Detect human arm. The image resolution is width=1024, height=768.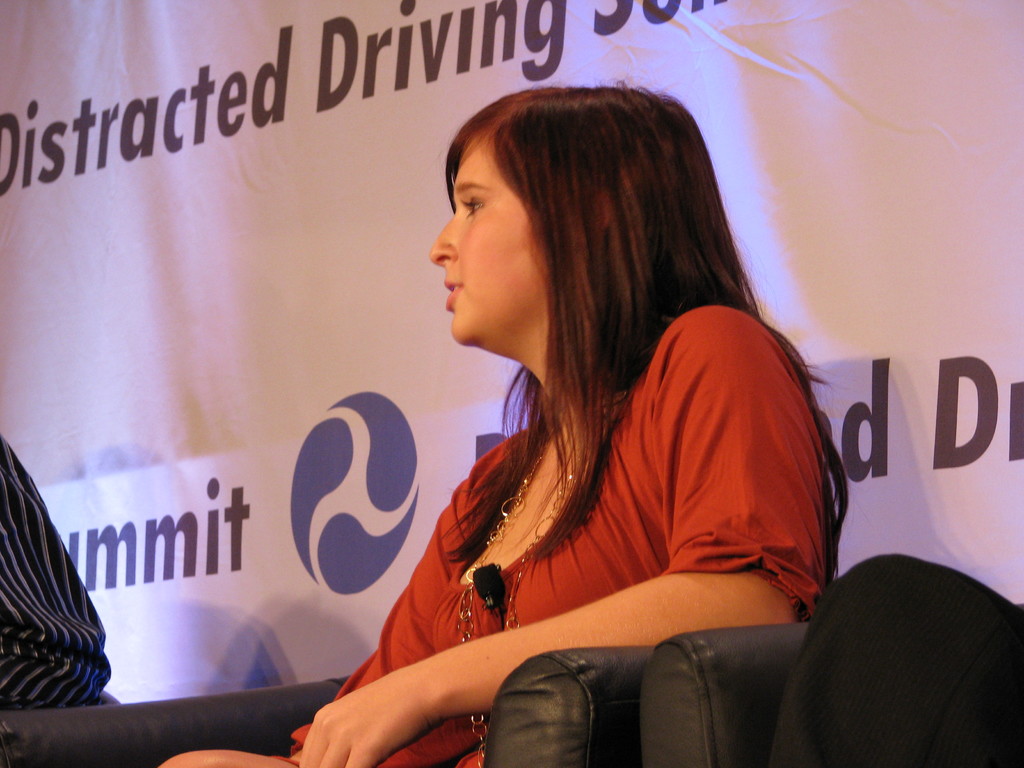
select_region(385, 408, 780, 740).
